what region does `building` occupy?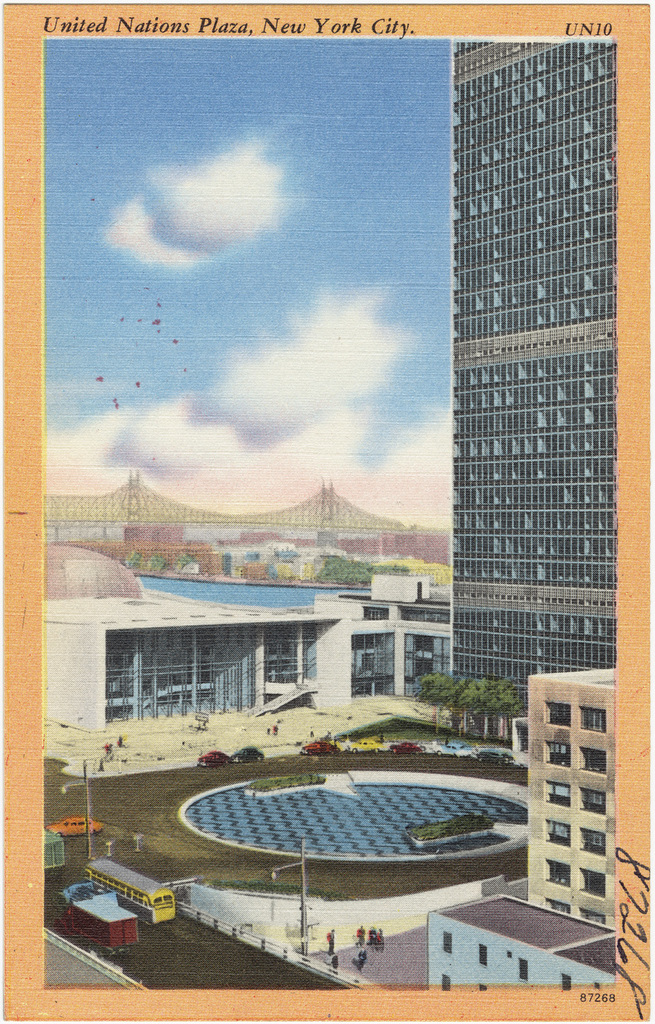
40:544:448:733.
